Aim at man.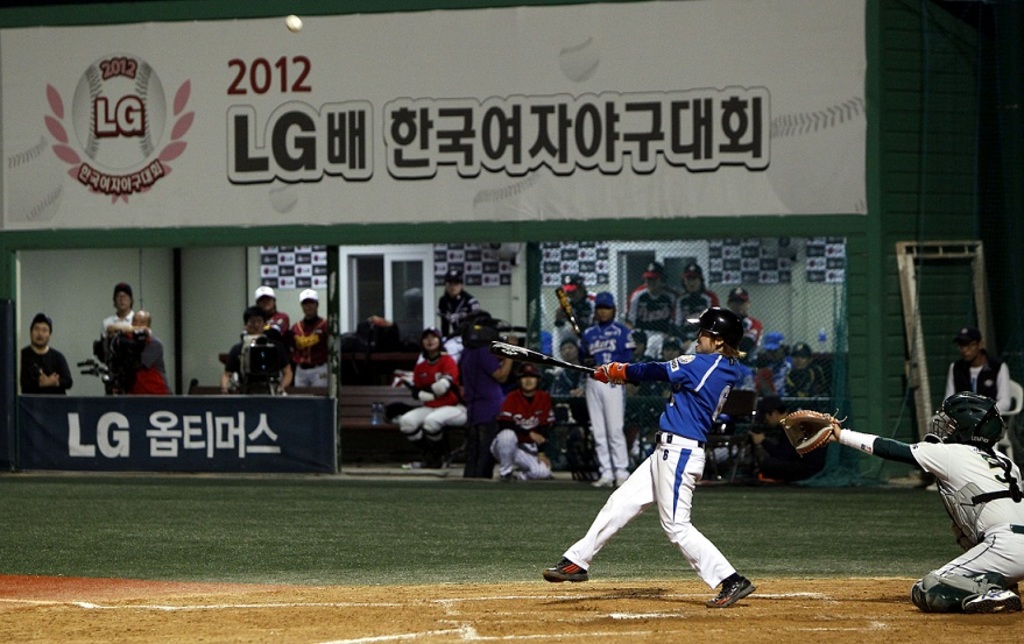
Aimed at <bbox>21, 309, 70, 392</bbox>.
